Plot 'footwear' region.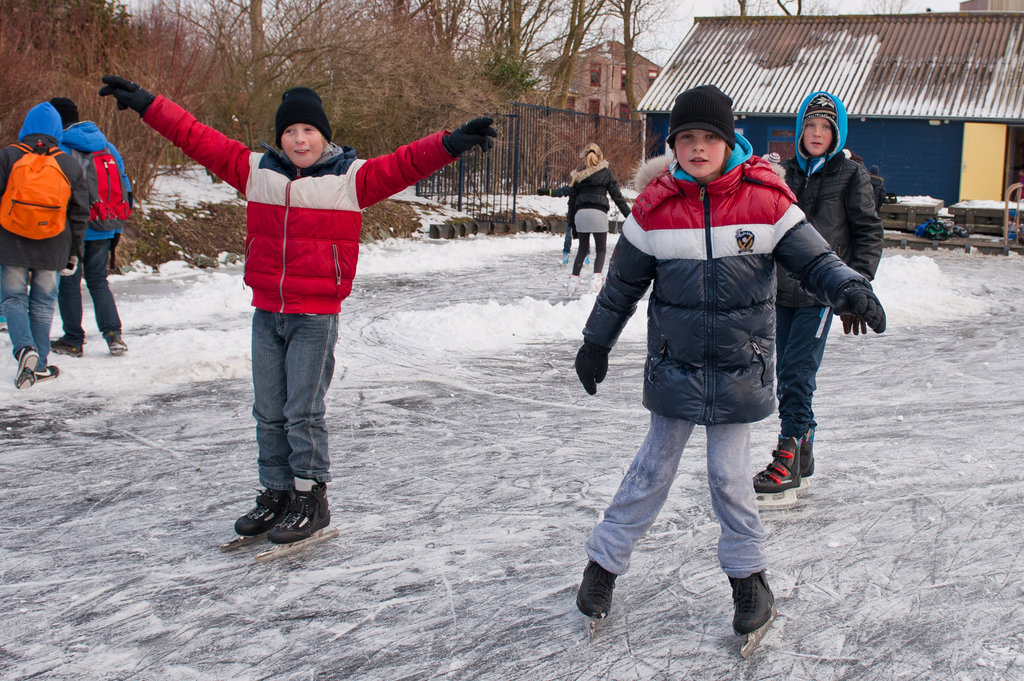
Plotted at locate(20, 349, 34, 390).
